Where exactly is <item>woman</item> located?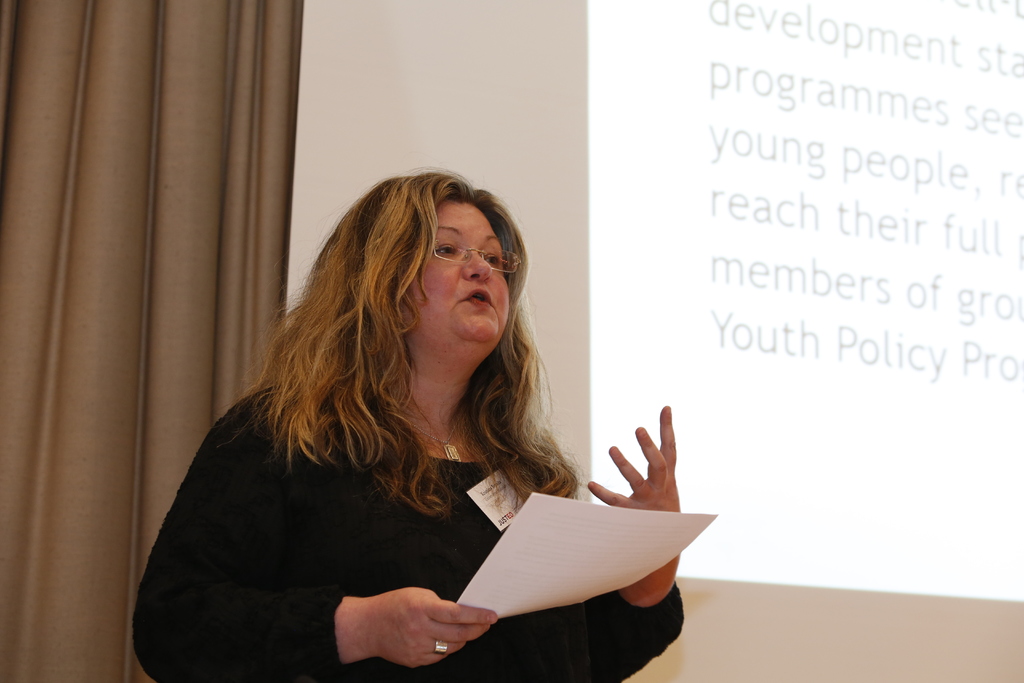
Its bounding box is box(128, 152, 651, 682).
